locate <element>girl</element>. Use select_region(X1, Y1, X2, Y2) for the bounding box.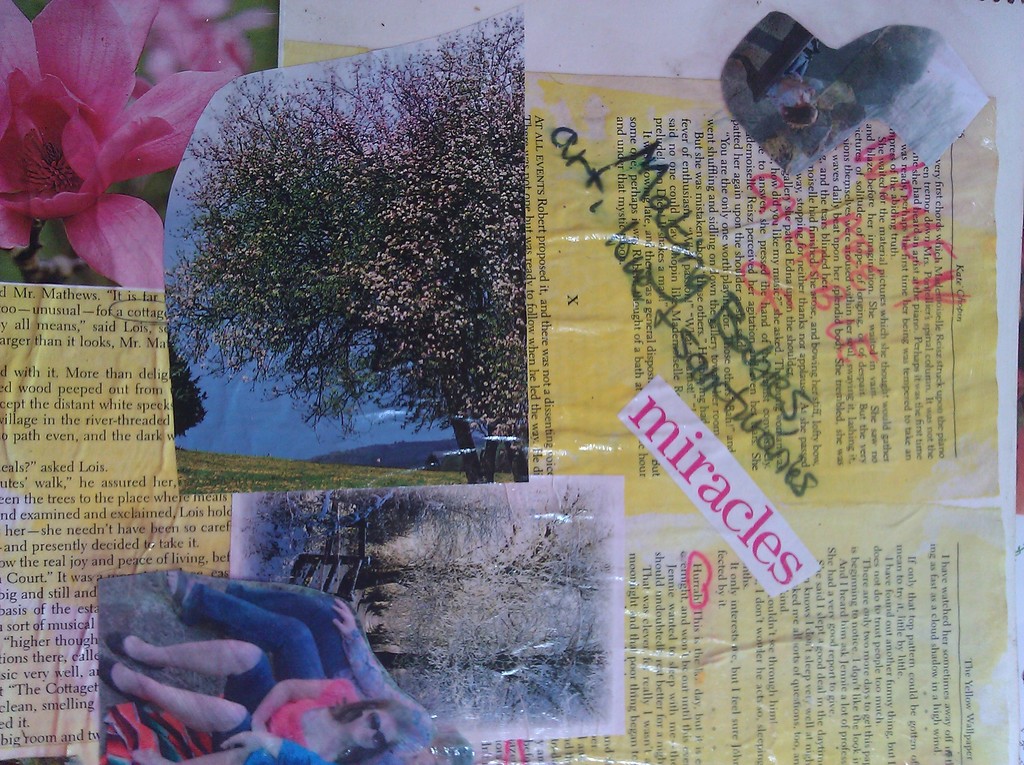
select_region(96, 631, 426, 754).
